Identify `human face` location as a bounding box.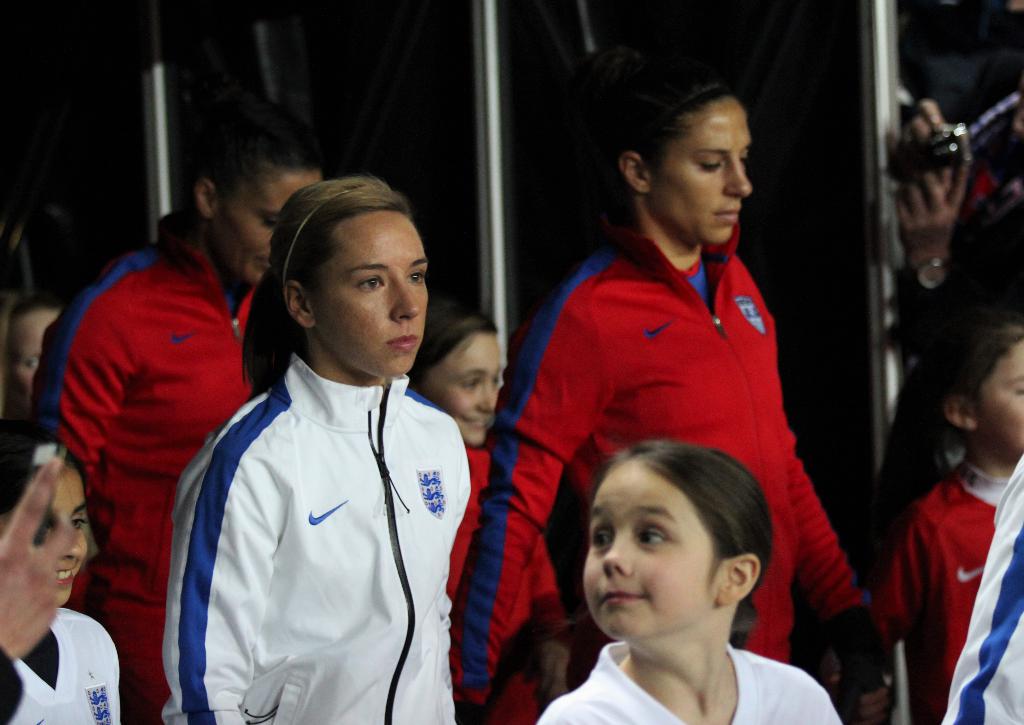
40:462:86:607.
